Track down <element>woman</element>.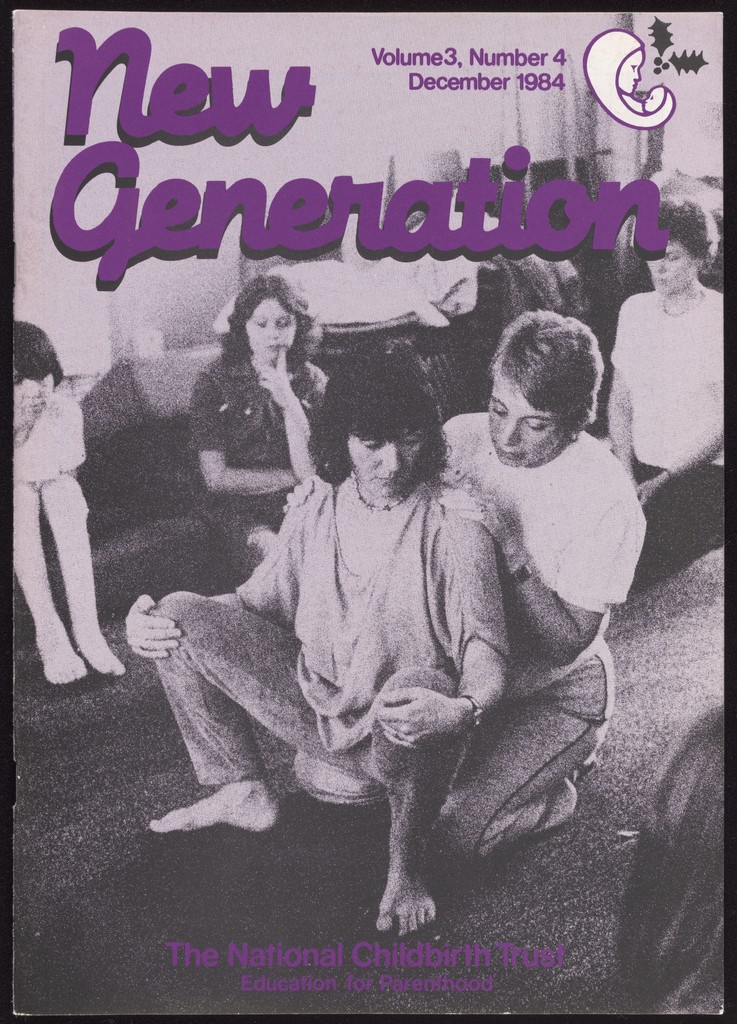
Tracked to <bbox>122, 337, 514, 933</bbox>.
